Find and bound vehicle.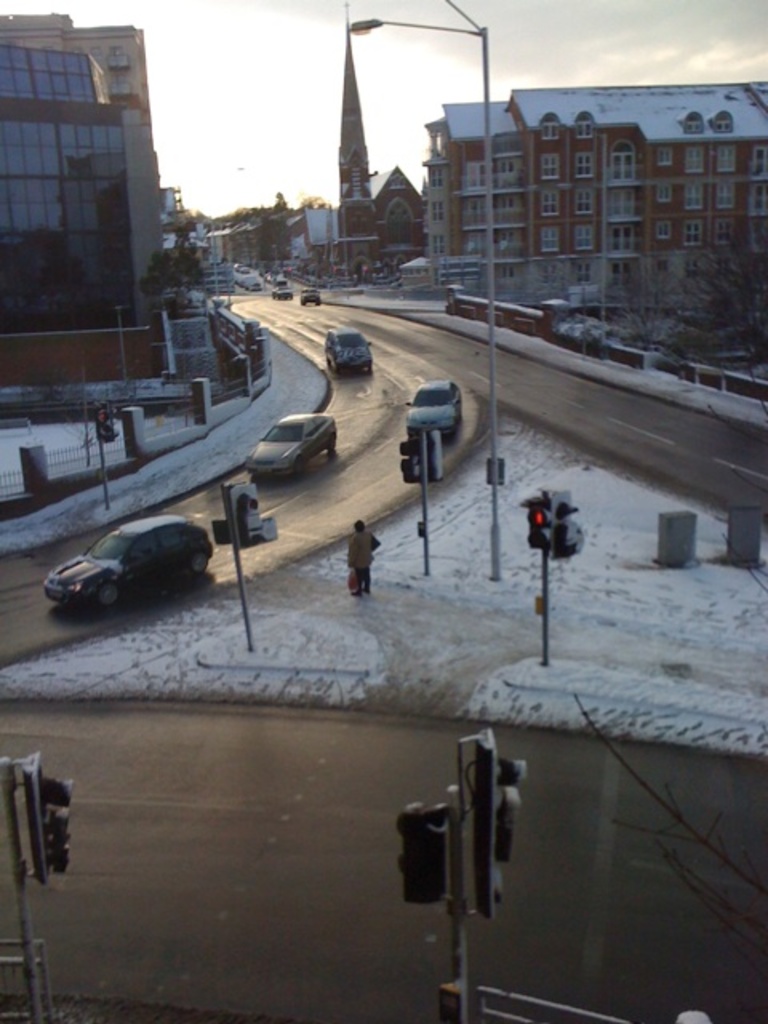
Bound: x1=42 y1=496 x2=222 y2=610.
